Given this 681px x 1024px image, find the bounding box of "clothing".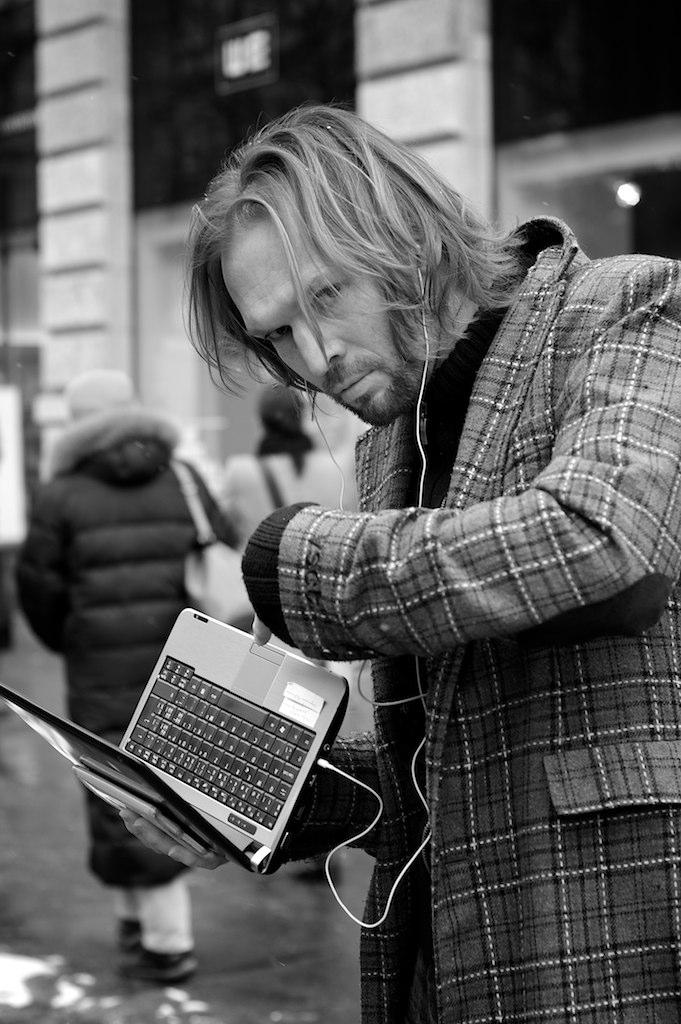
[217,448,347,657].
